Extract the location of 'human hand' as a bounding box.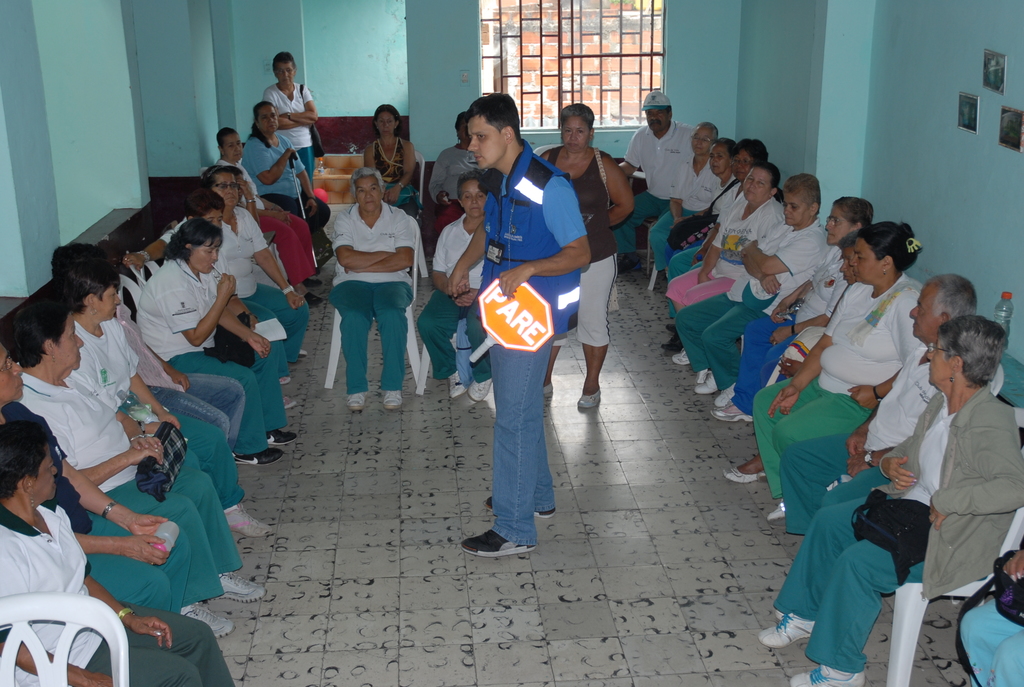
127/432/165/451.
